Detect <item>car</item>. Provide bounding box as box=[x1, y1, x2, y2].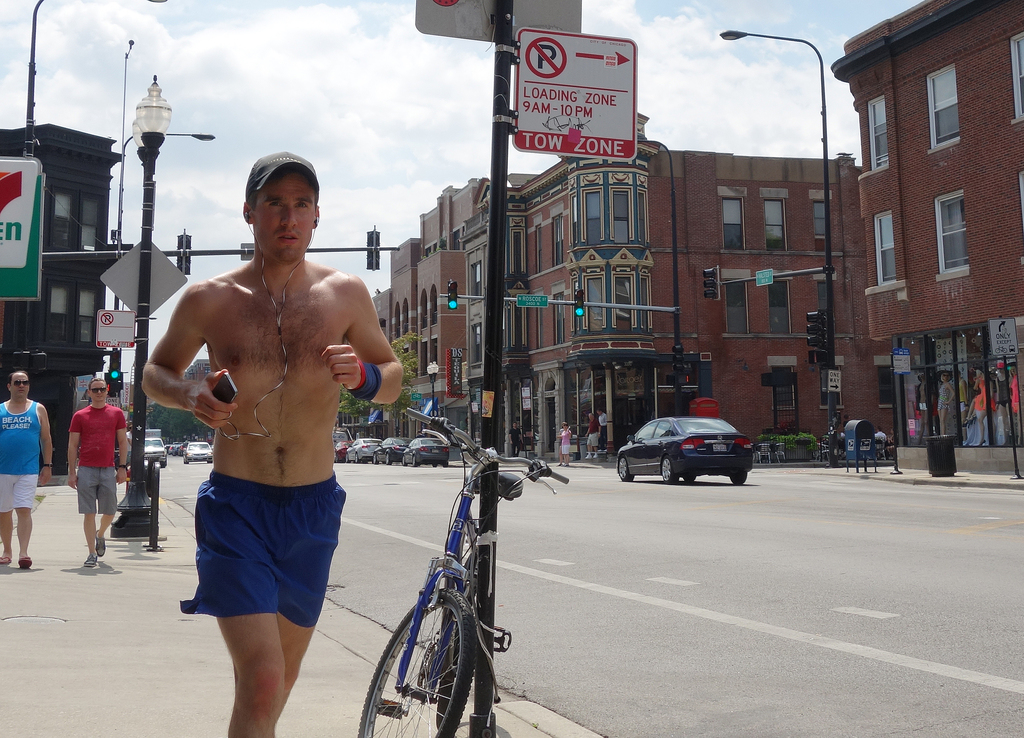
box=[186, 441, 212, 462].
